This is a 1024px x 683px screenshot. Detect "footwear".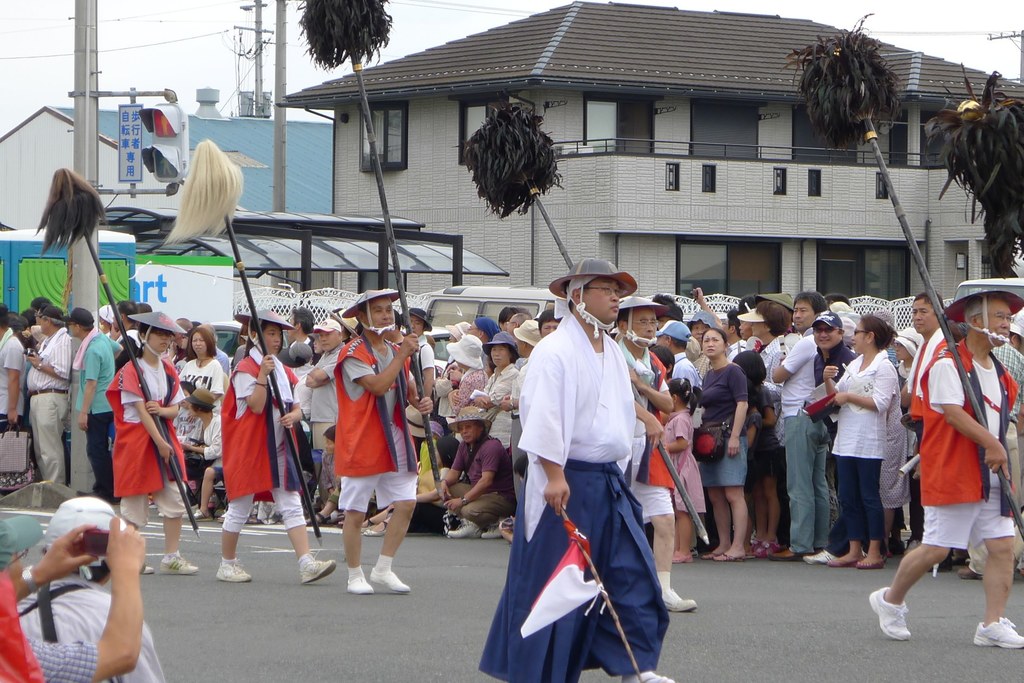
box=[803, 549, 839, 561].
